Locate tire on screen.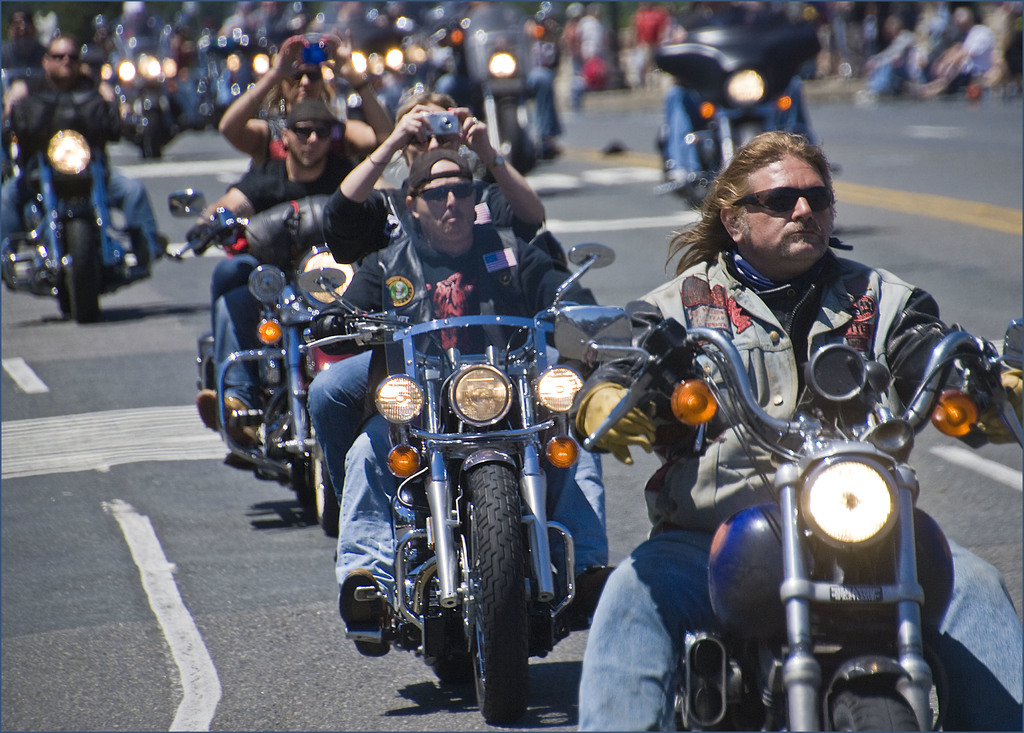
On screen at 499 104 520 165.
